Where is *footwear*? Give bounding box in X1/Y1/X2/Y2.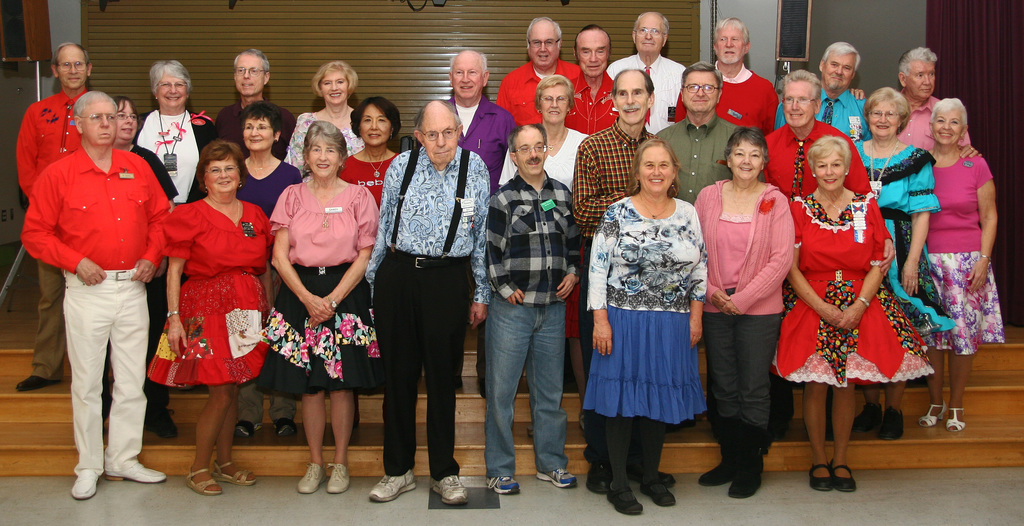
637/473/675/508.
